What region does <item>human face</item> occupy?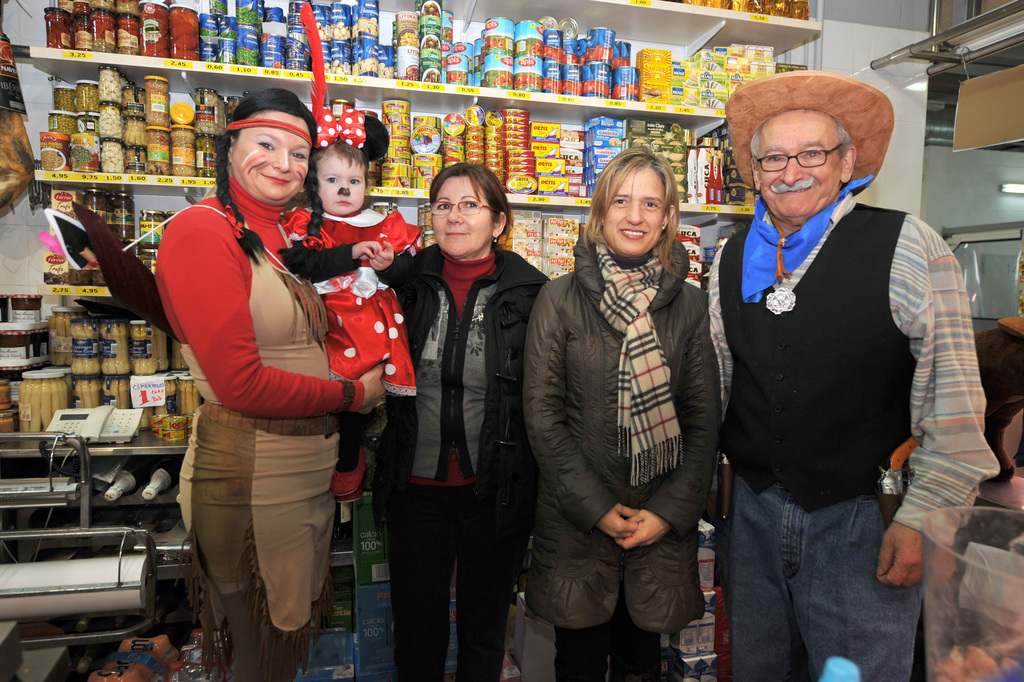
<box>431,170,494,256</box>.
